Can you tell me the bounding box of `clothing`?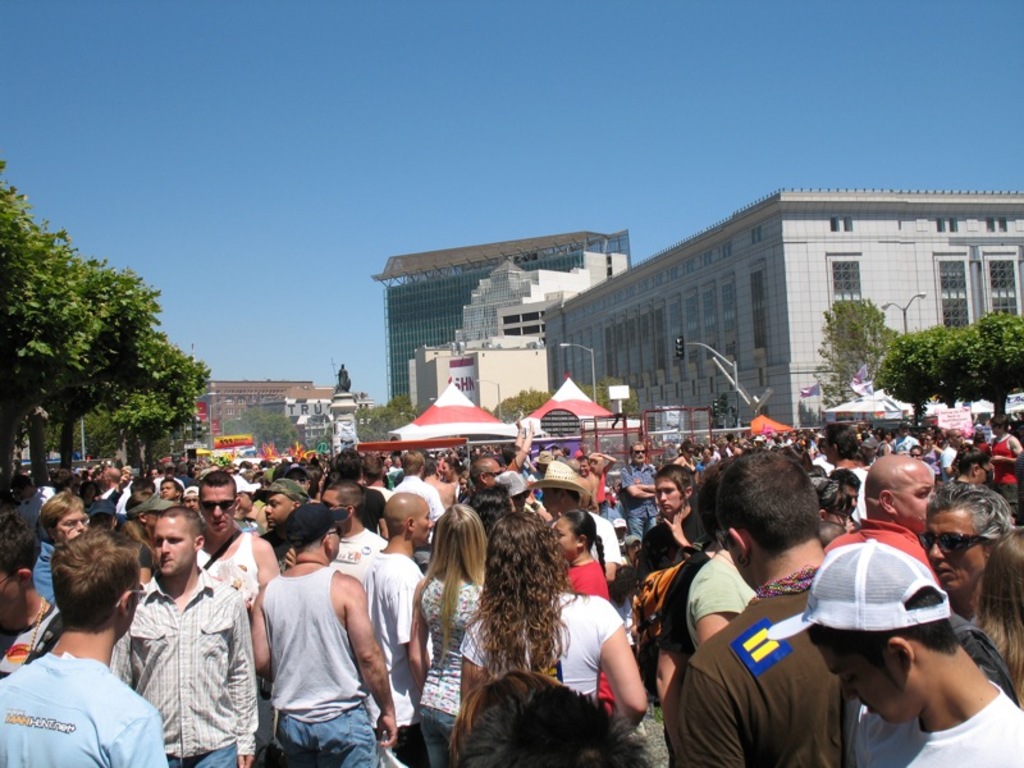
101 561 257 763.
